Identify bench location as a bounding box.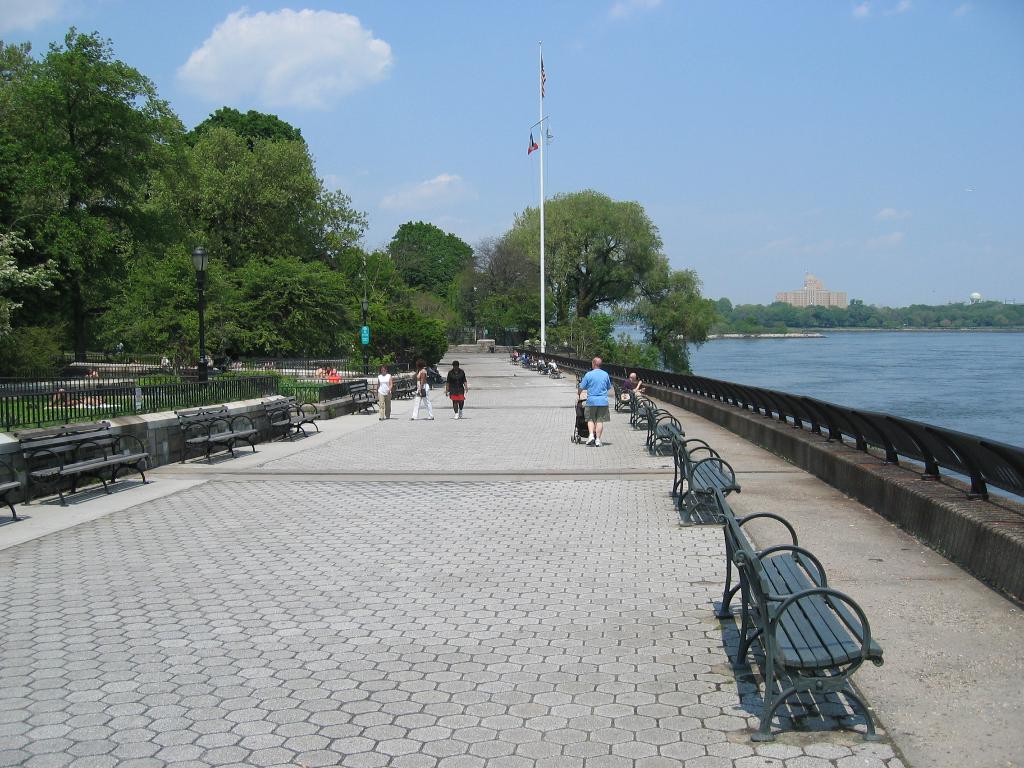
(251,393,318,448).
